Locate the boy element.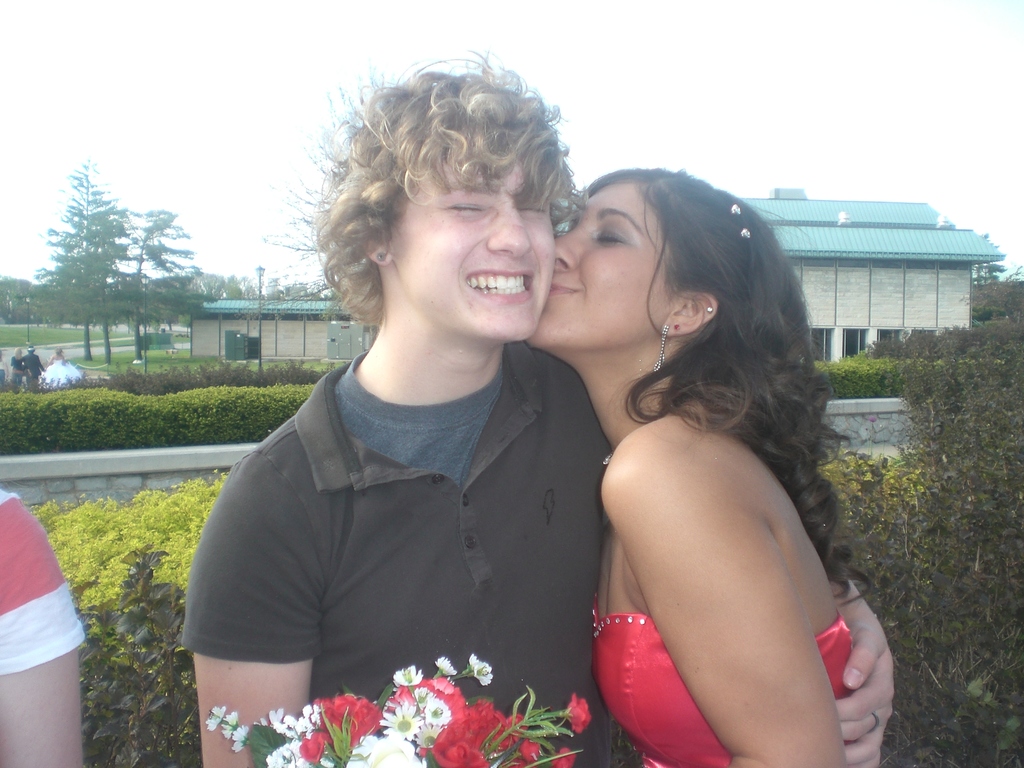
Element bbox: BBox(184, 65, 897, 767).
